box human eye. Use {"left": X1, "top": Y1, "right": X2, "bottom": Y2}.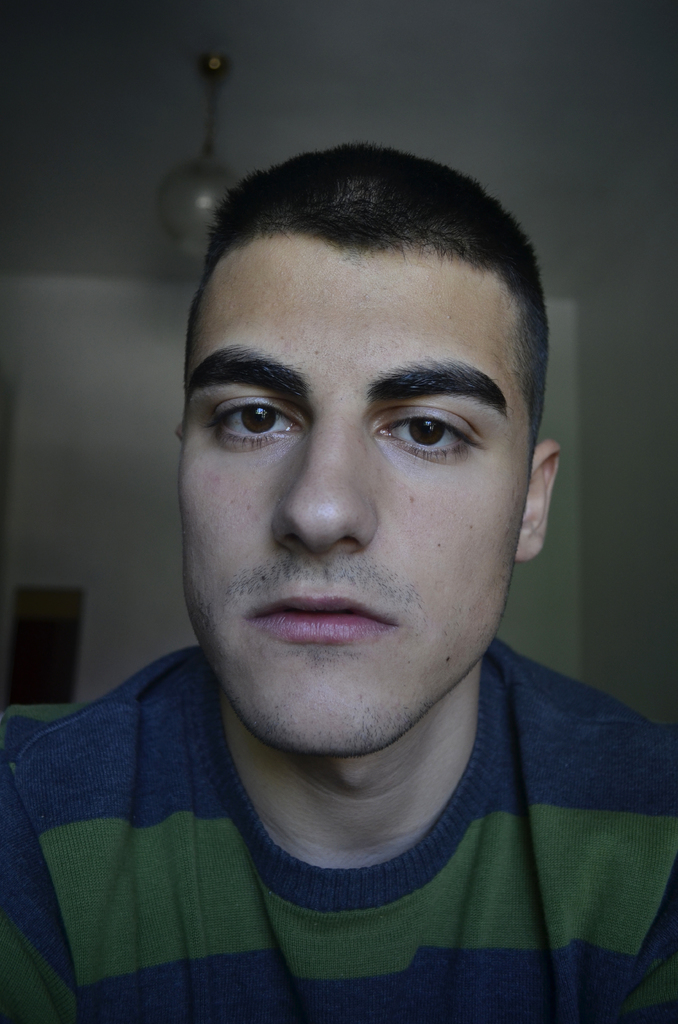
{"left": 202, "top": 389, "right": 307, "bottom": 445}.
